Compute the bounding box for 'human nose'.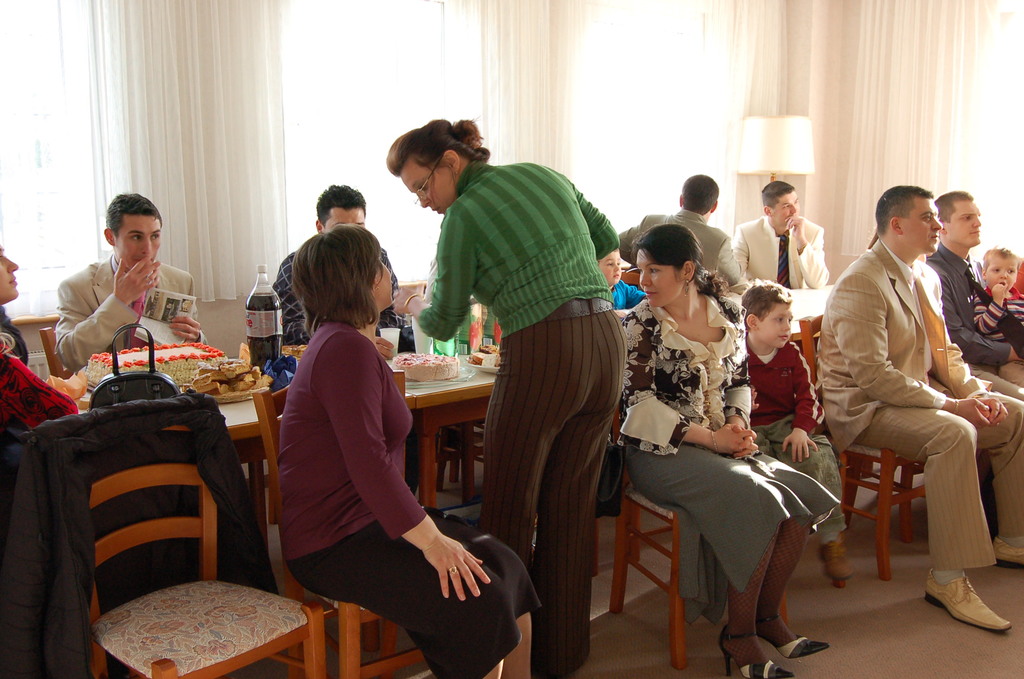
(635, 267, 653, 288).
